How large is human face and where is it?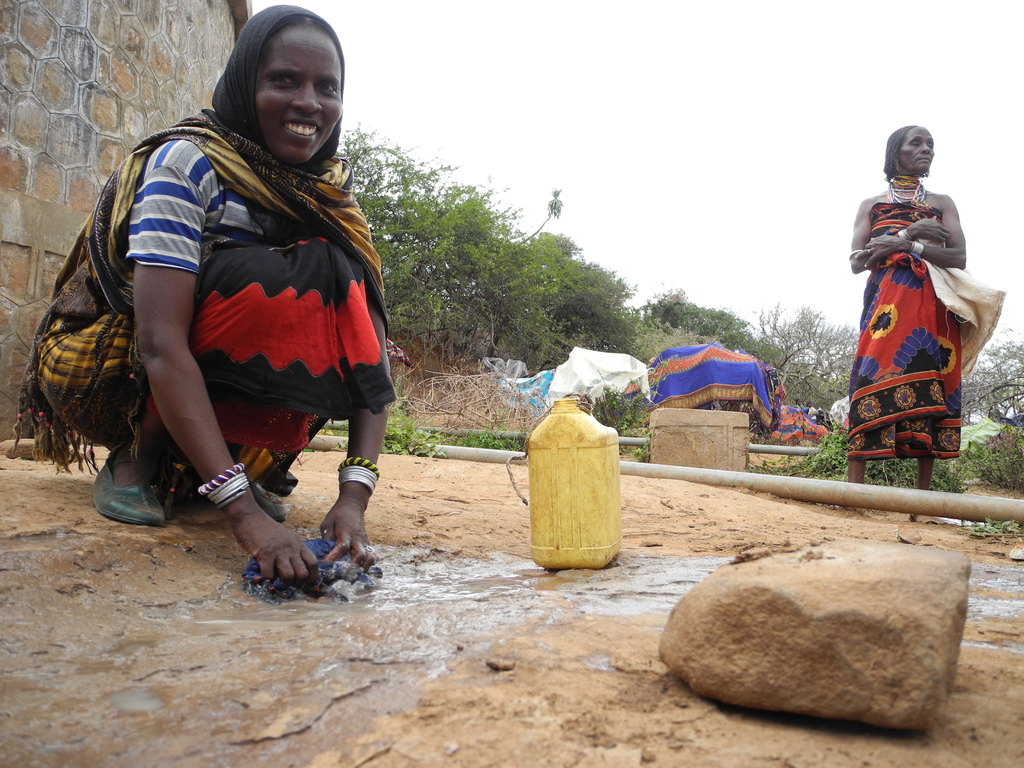
Bounding box: (x1=904, y1=126, x2=934, y2=175).
